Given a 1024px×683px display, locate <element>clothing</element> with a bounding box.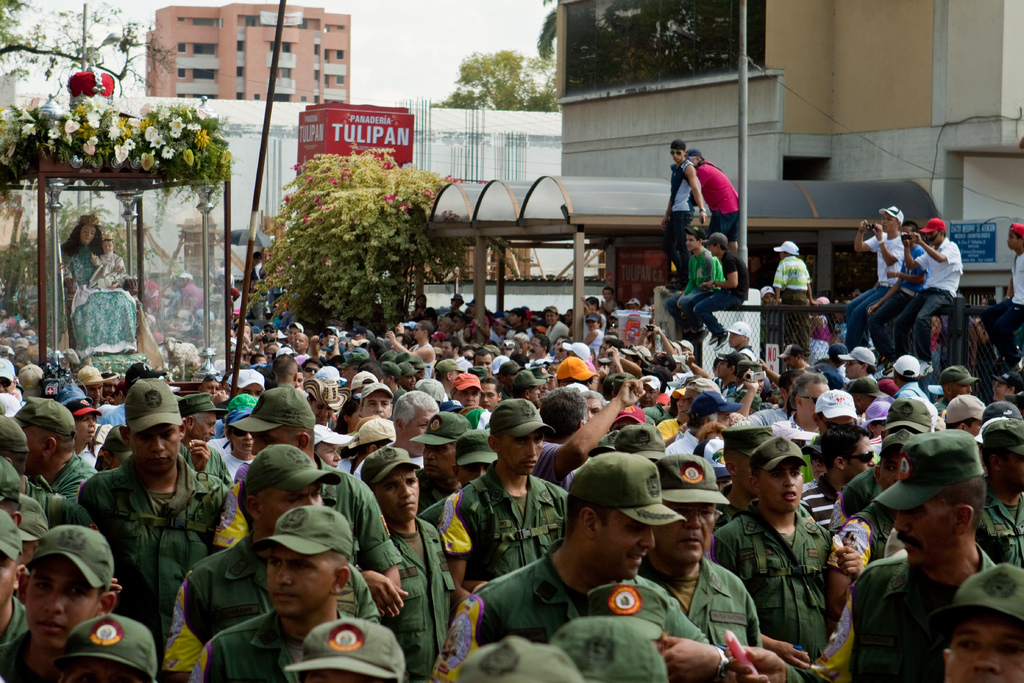
Located: box=[542, 434, 578, 461].
